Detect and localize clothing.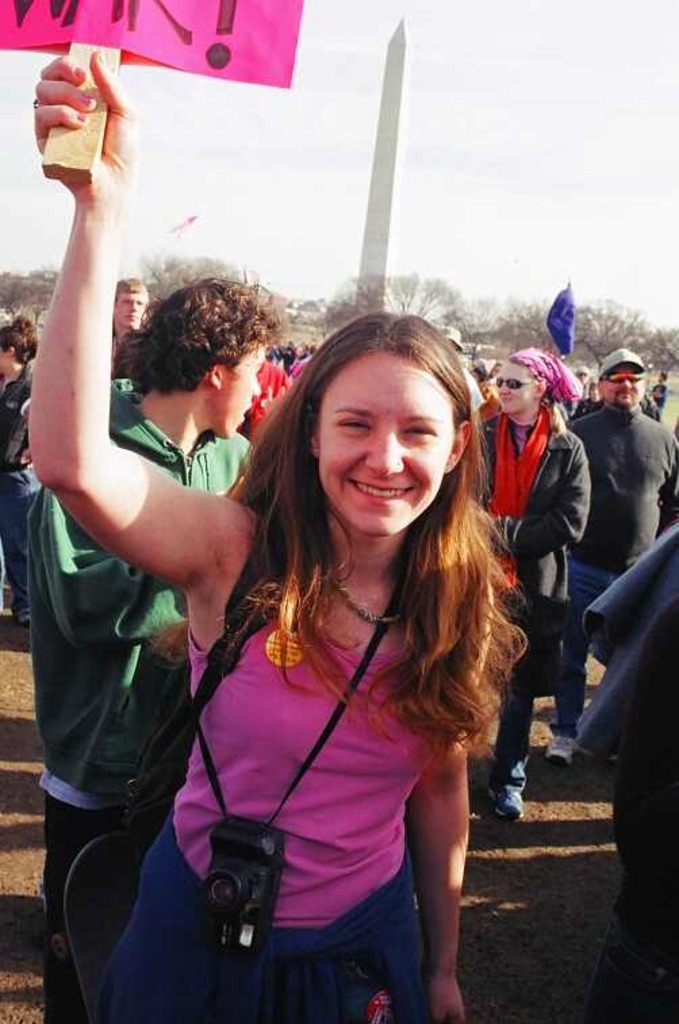
Localized at 573,511,678,1023.
